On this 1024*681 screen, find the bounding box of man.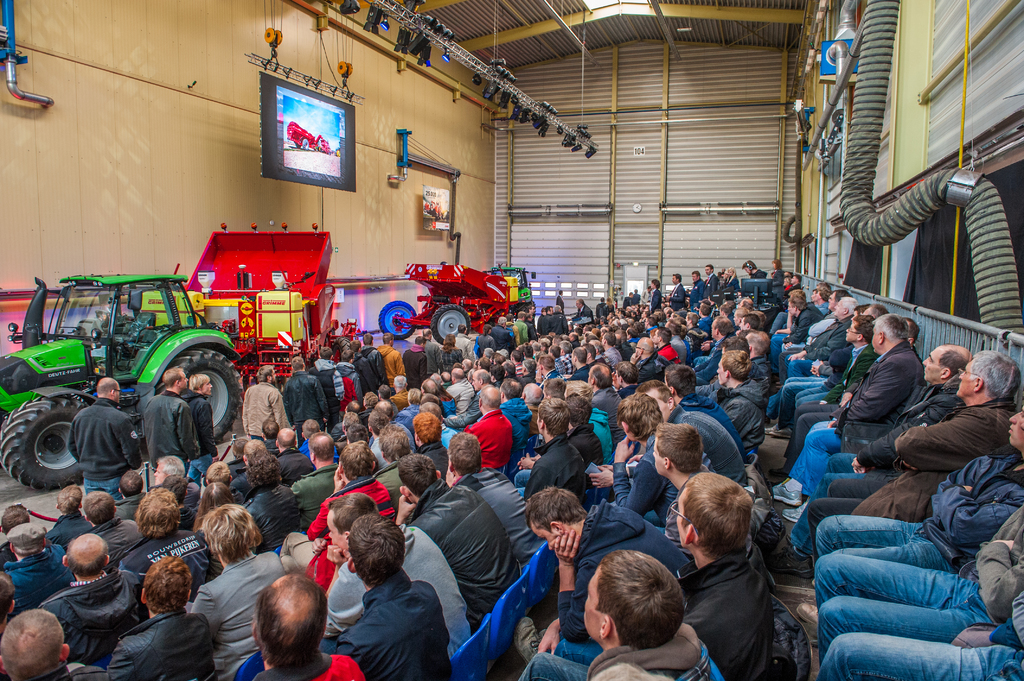
Bounding box: {"x1": 748, "y1": 330, "x2": 772, "y2": 371}.
